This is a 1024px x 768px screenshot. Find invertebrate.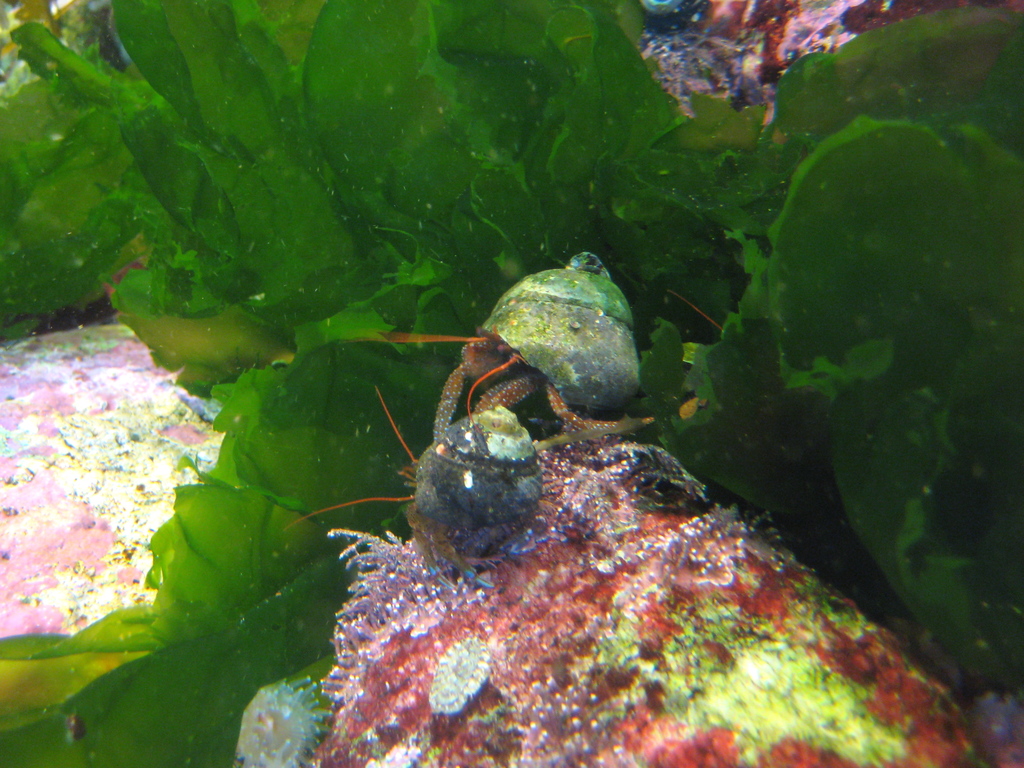
Bounding box: region(370, 243, 660, 437).
